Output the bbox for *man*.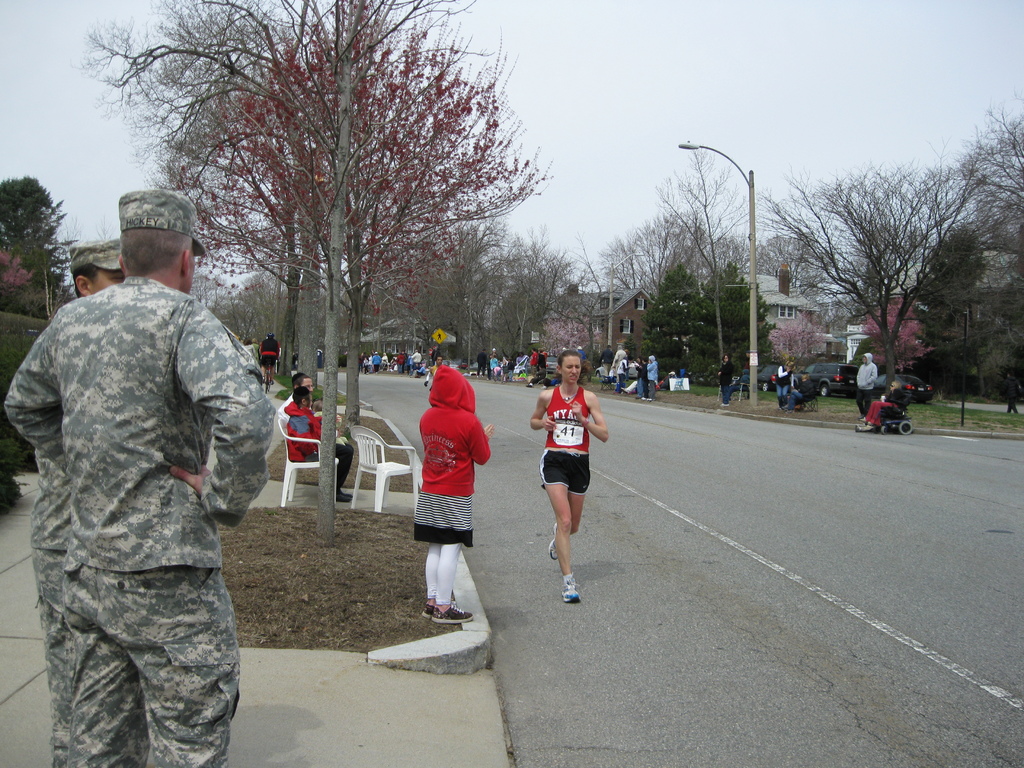
detection(273, 369, 356, 499).
